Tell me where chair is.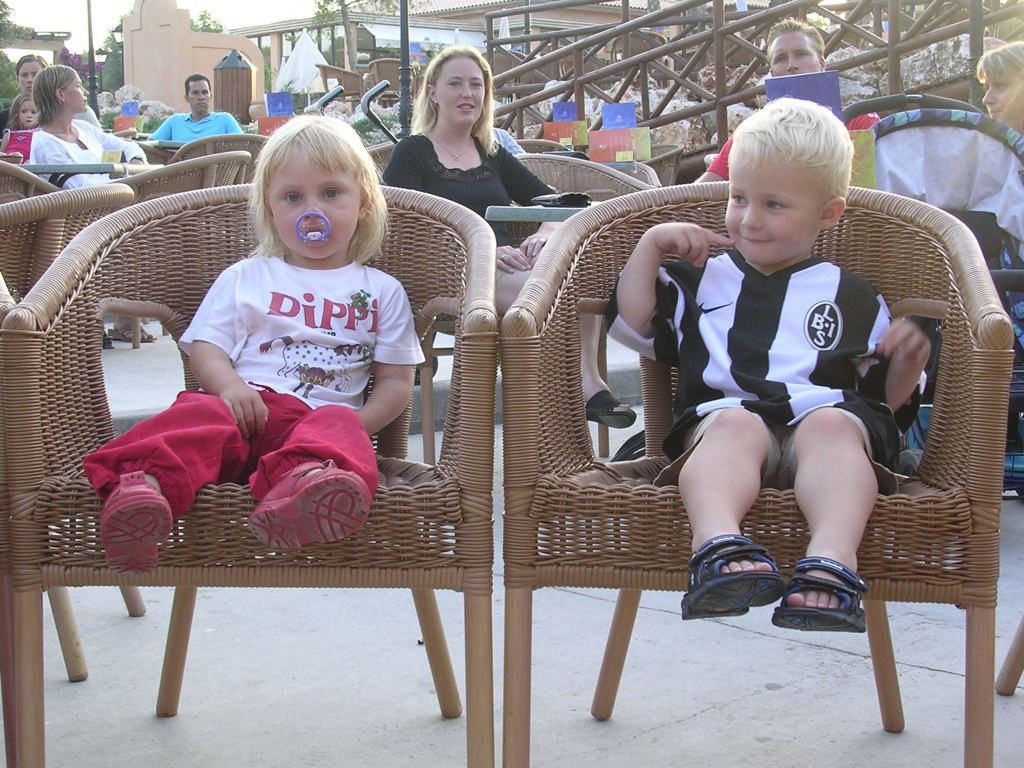
chair is at bbox=[105, 150, 252, 208].
